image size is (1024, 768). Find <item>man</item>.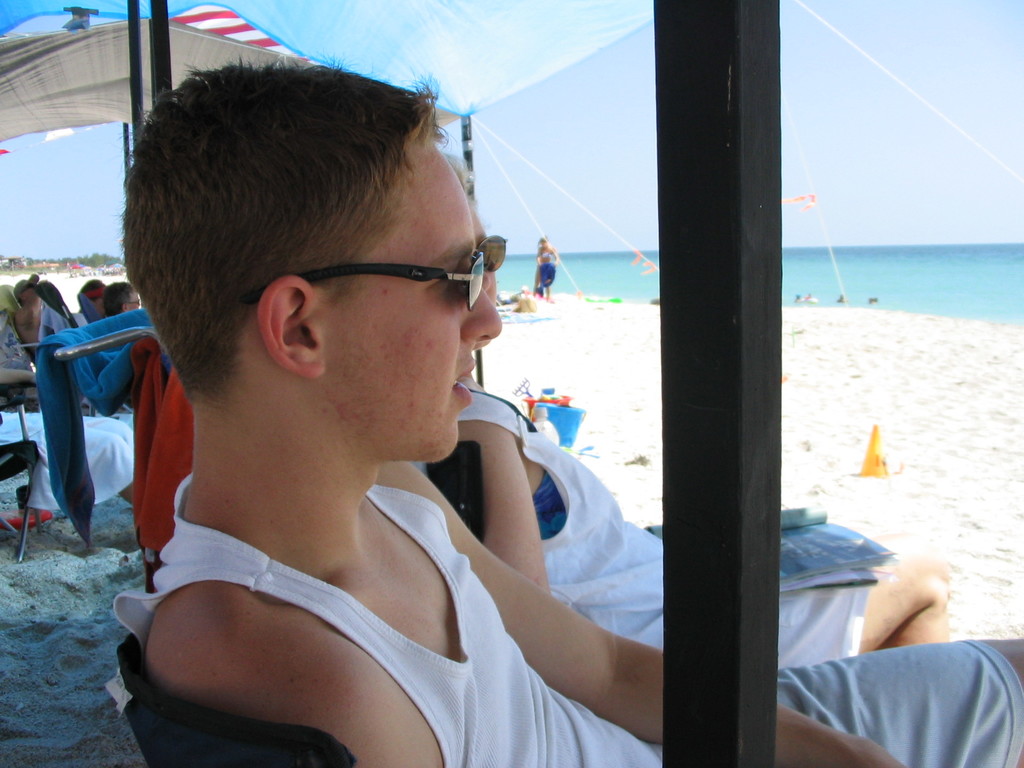
locate(84, 279, 104, 314).
